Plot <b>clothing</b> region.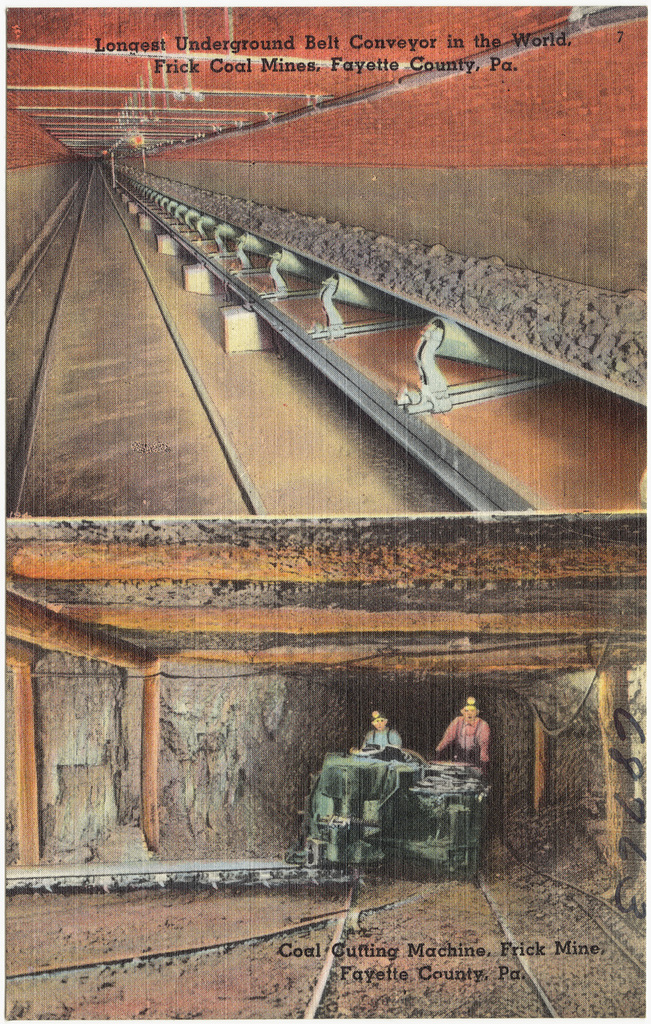
Plotted at box(445, 705, 504, 781).
